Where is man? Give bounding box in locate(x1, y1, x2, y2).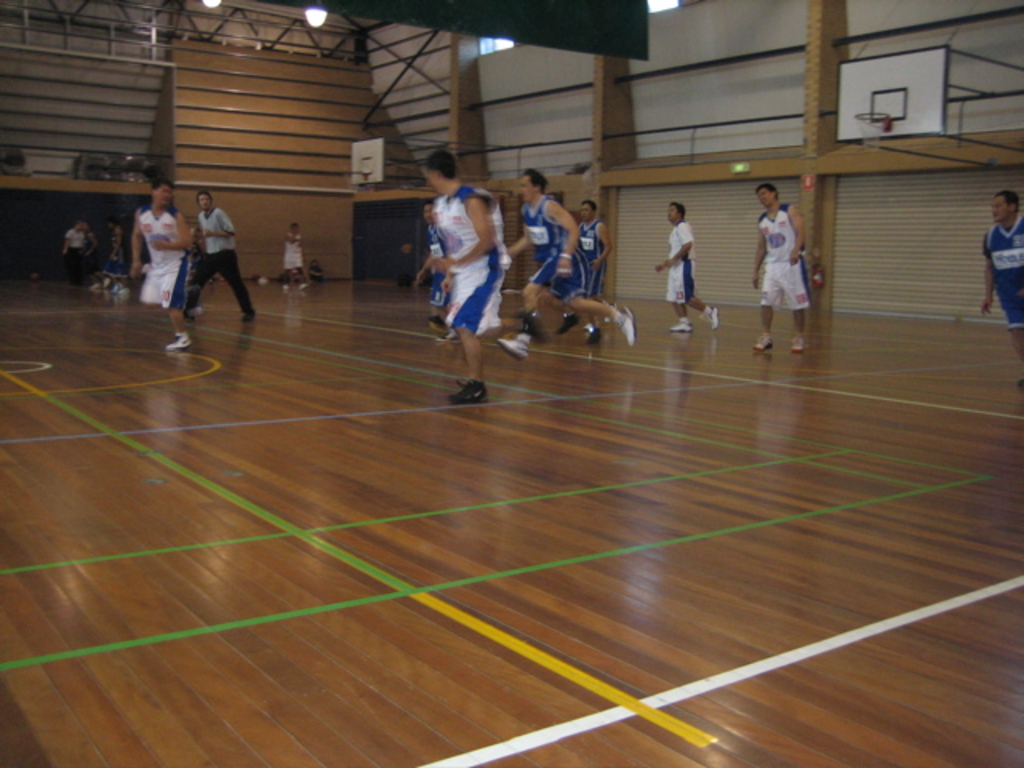
locate(491, 168, 635, 347).
